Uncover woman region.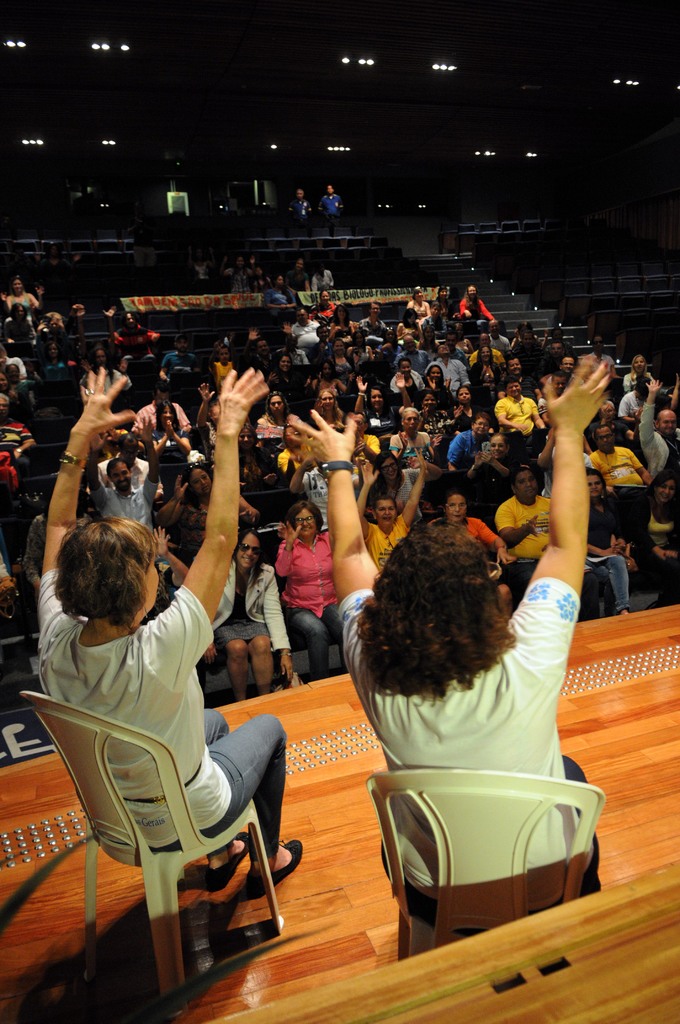
Uncovered: bbox=(406, 286, 427, 326).
